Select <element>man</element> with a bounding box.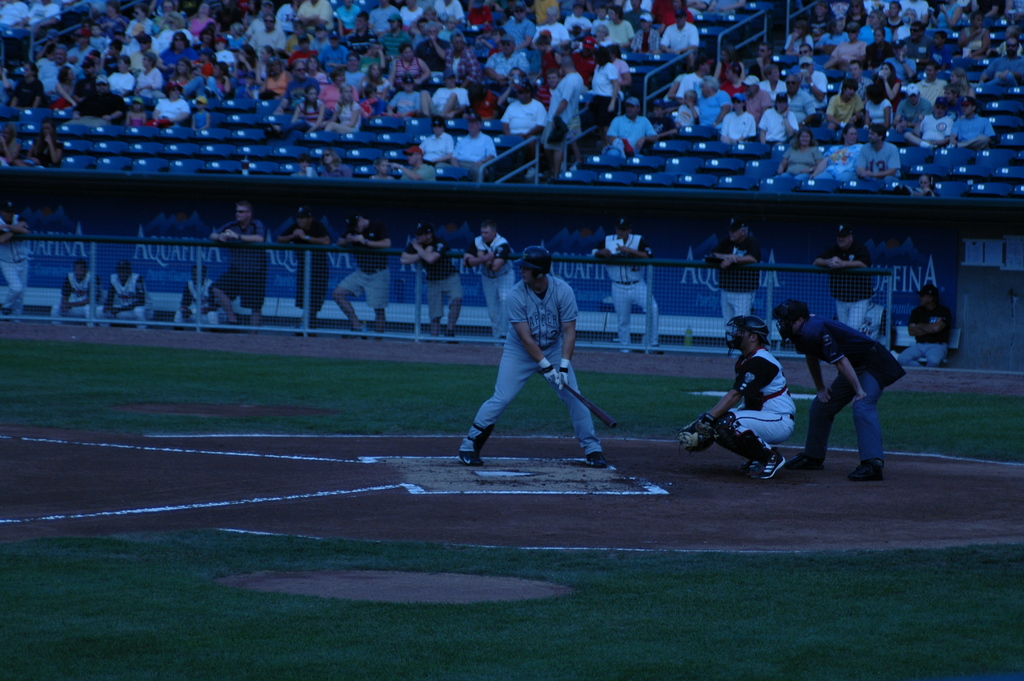
crop(590, 220, 666, 350).
